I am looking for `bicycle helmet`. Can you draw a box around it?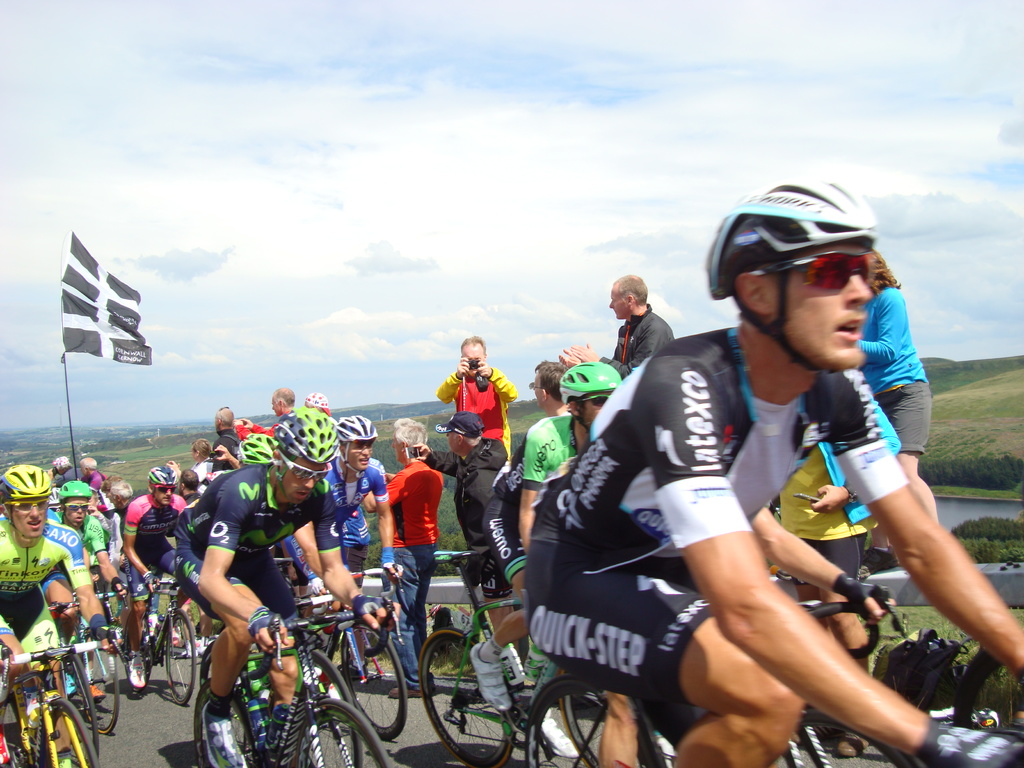
Sure, the bounding box is [706,184,876,305].
